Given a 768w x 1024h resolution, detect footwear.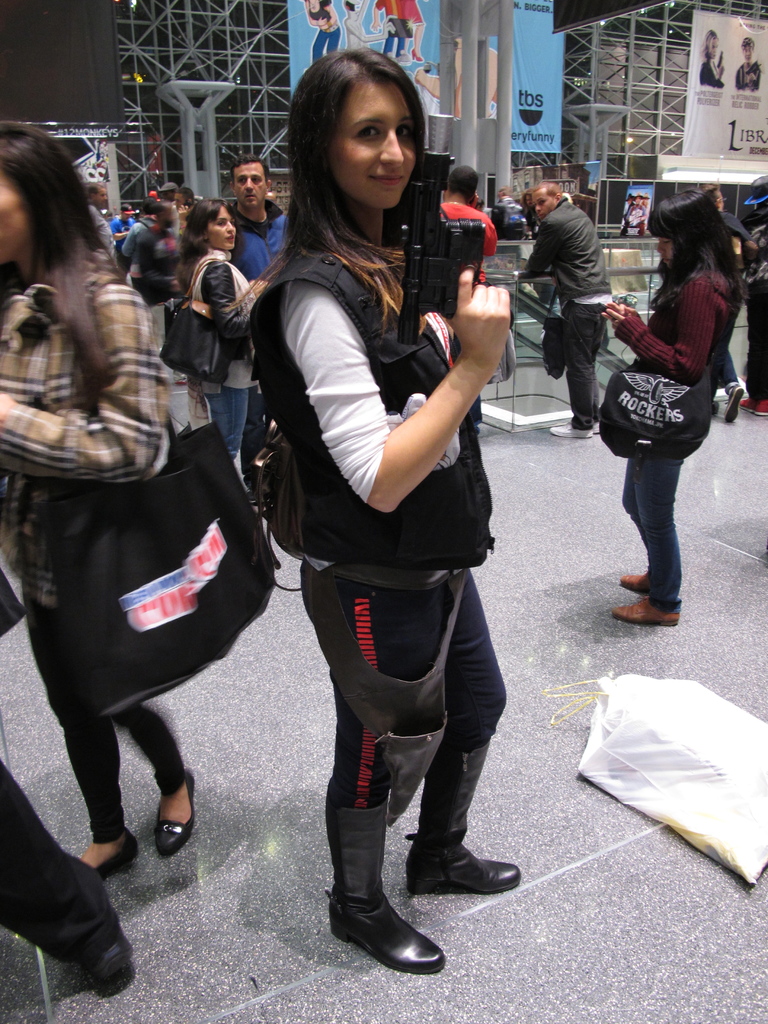
region(739, 396, 749, 410).
